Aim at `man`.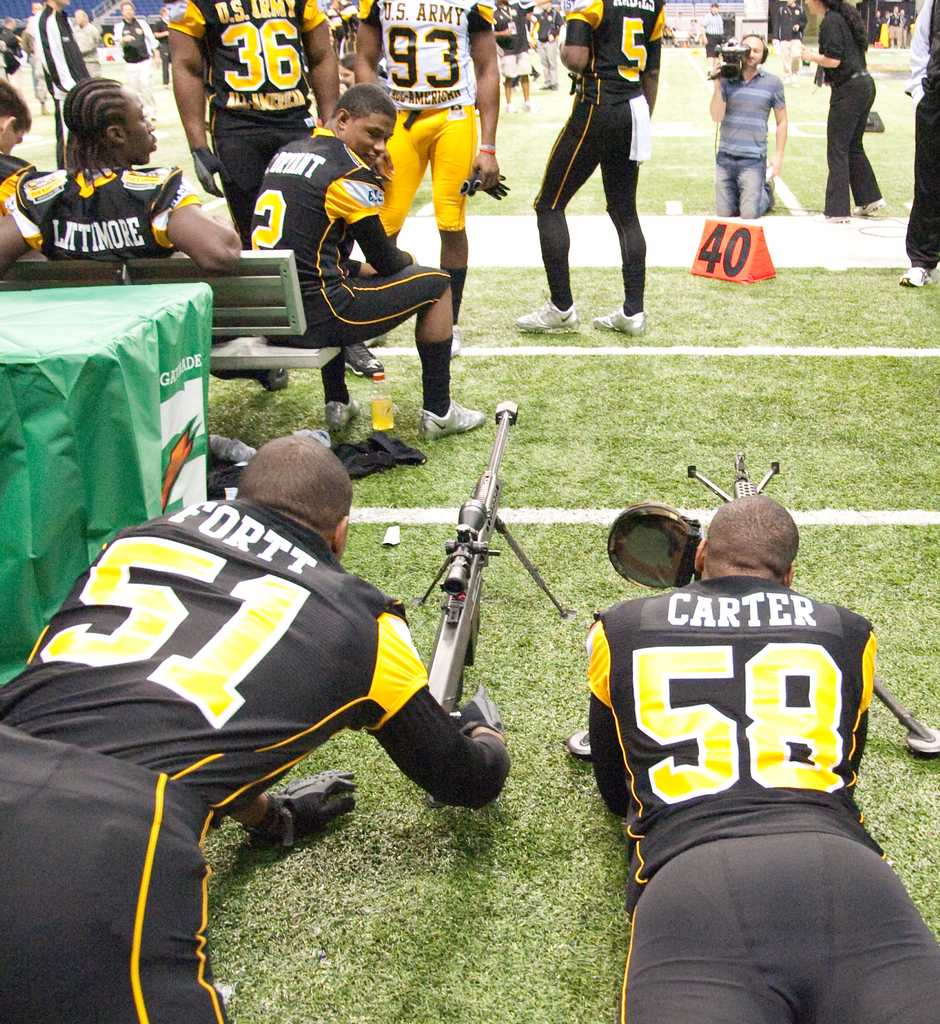
Aimed at x1=244, y1=89, x2=482, y2=440.
